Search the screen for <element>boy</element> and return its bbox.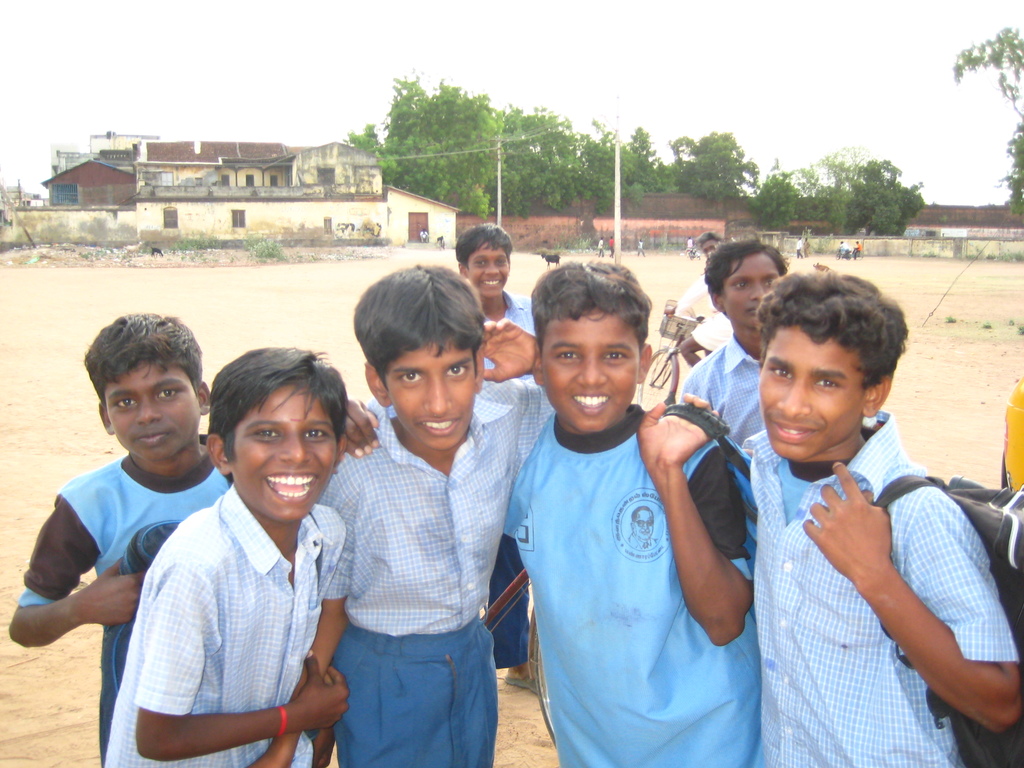
Found: [97,342,345,767].
